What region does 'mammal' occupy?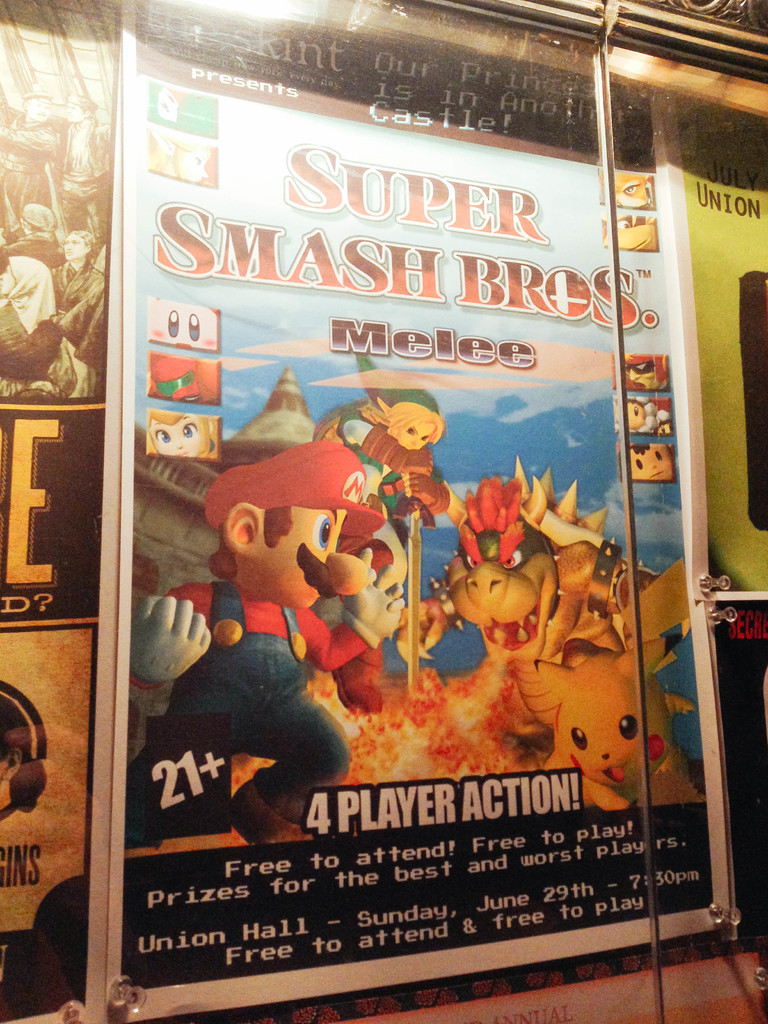
BBox(342, 379, 447, 719).
